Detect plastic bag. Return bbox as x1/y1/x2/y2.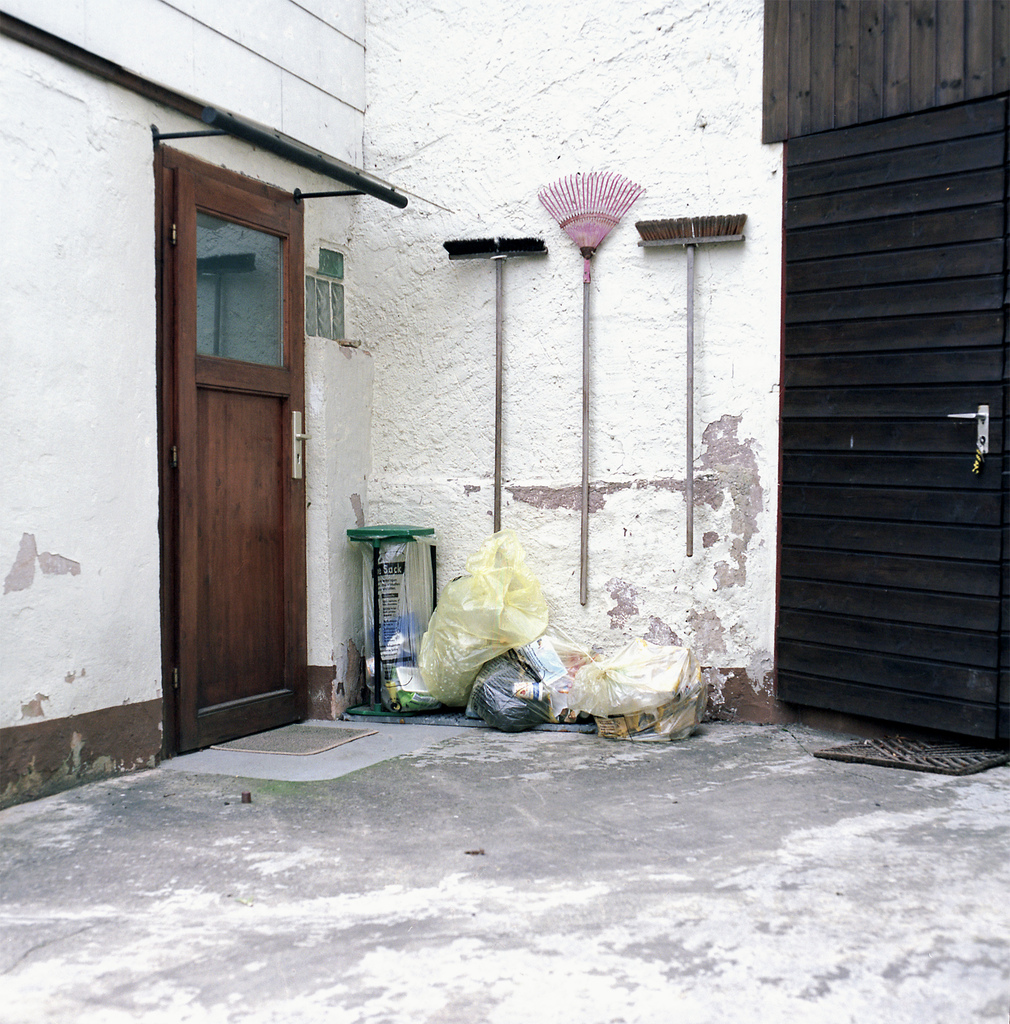
460/652/553/737.
